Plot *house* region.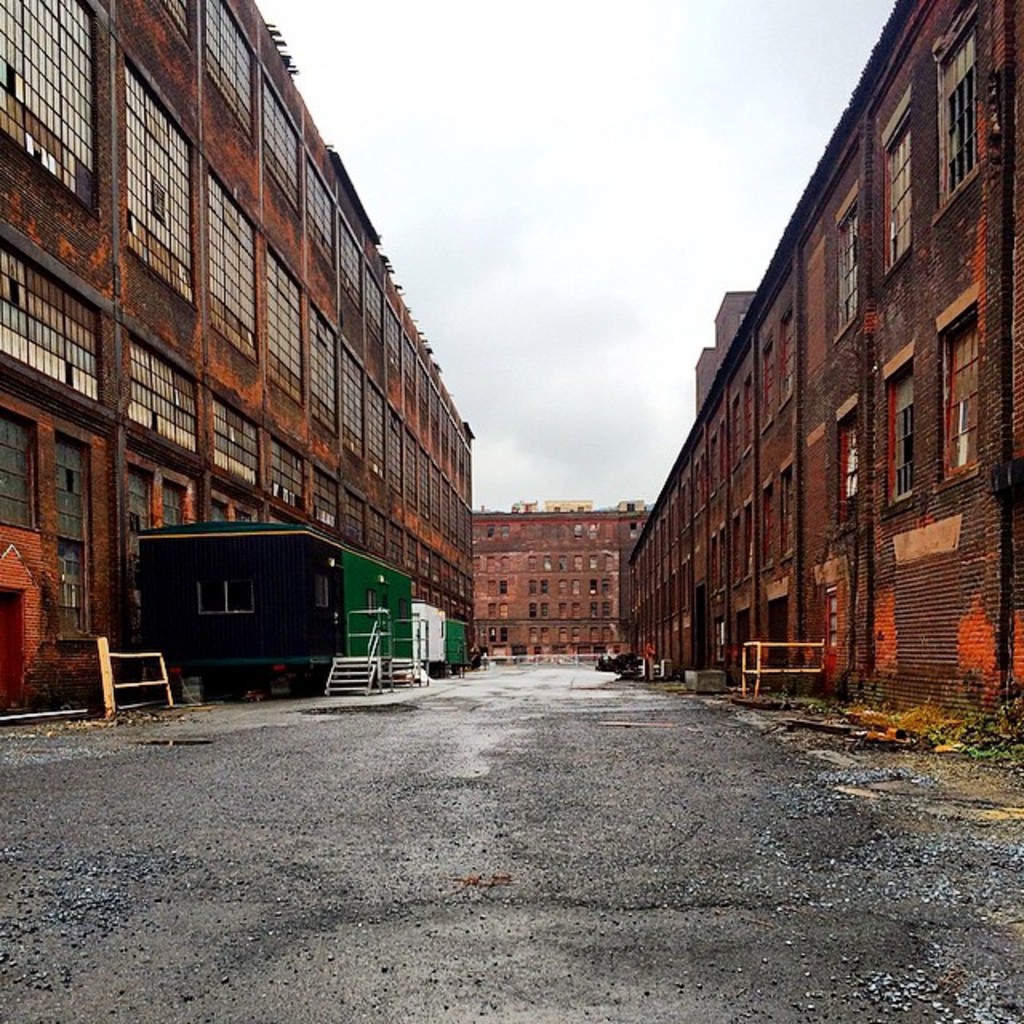
Plotted at l=664, t=432, r=720, b=674.
